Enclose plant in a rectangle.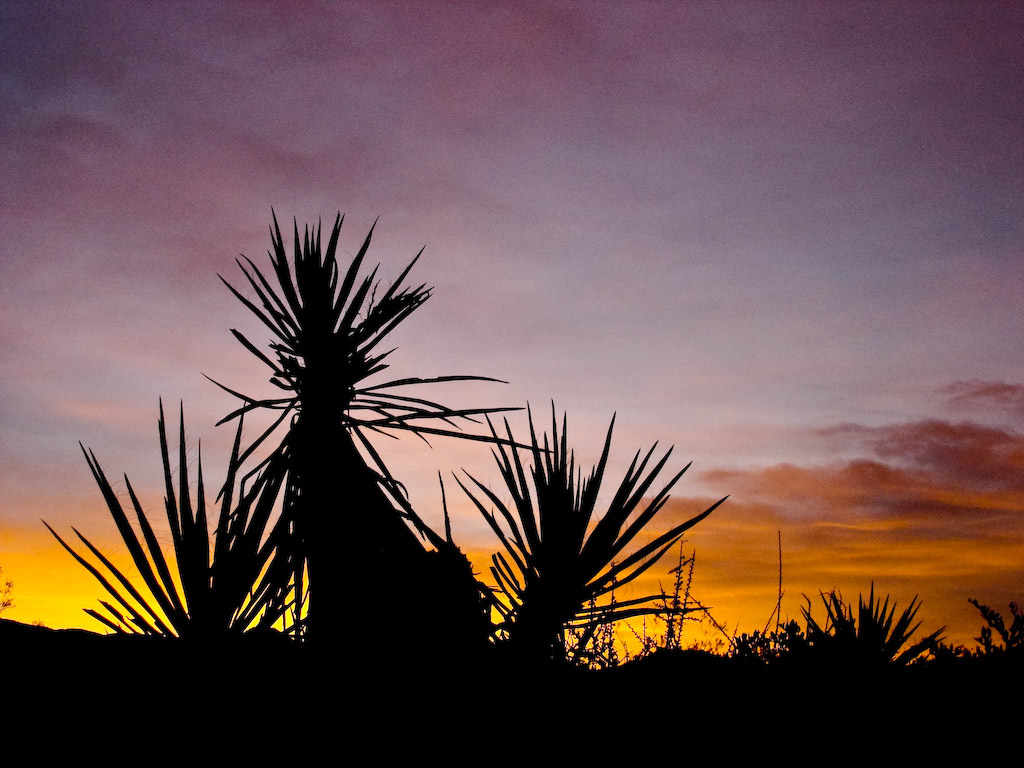
detection(0, 577, 12, 620).
